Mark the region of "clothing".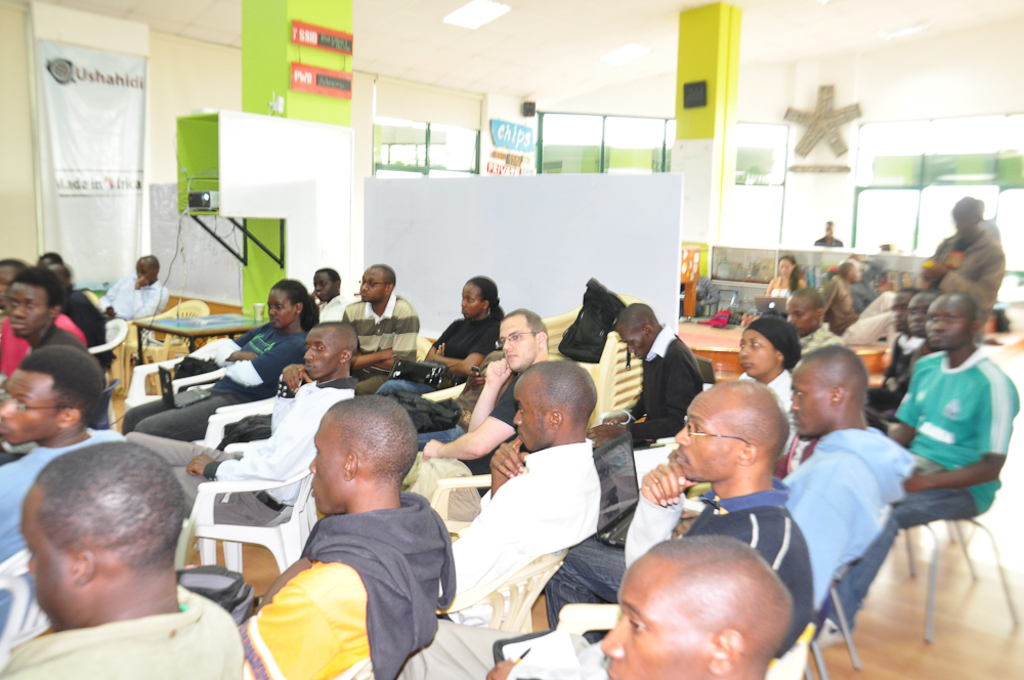
Region: <bbox>0, 584, 248, 679</bbox>.
